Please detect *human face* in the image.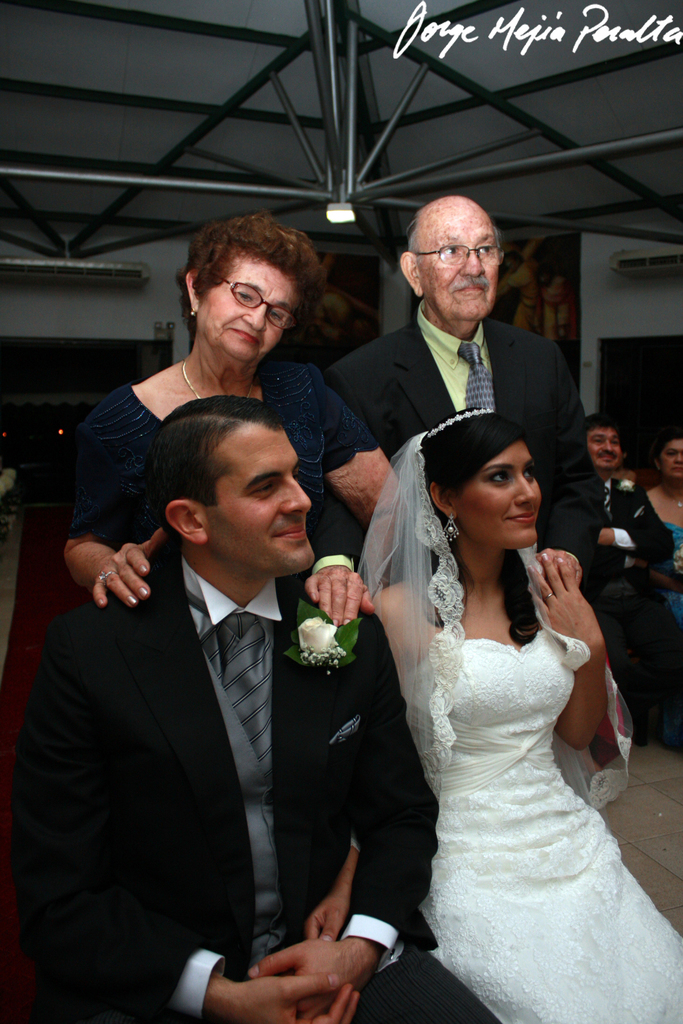
bbox=[665, 444, 682, 475].
